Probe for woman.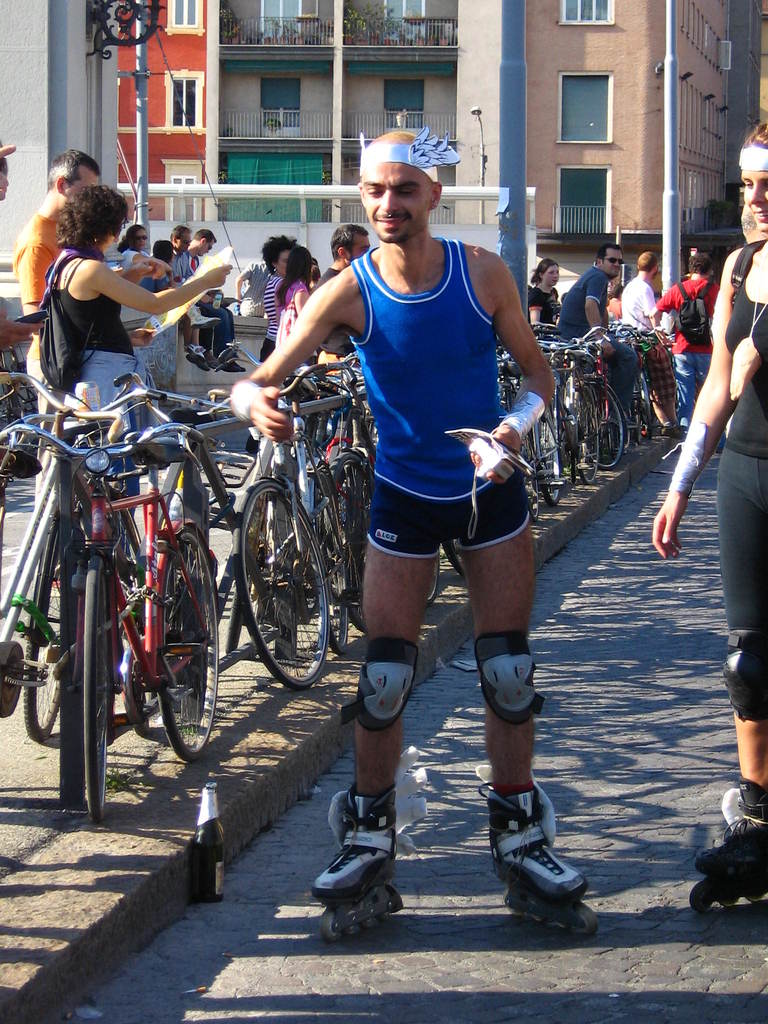
Probe result: locate(262, 235, 298, 366).
